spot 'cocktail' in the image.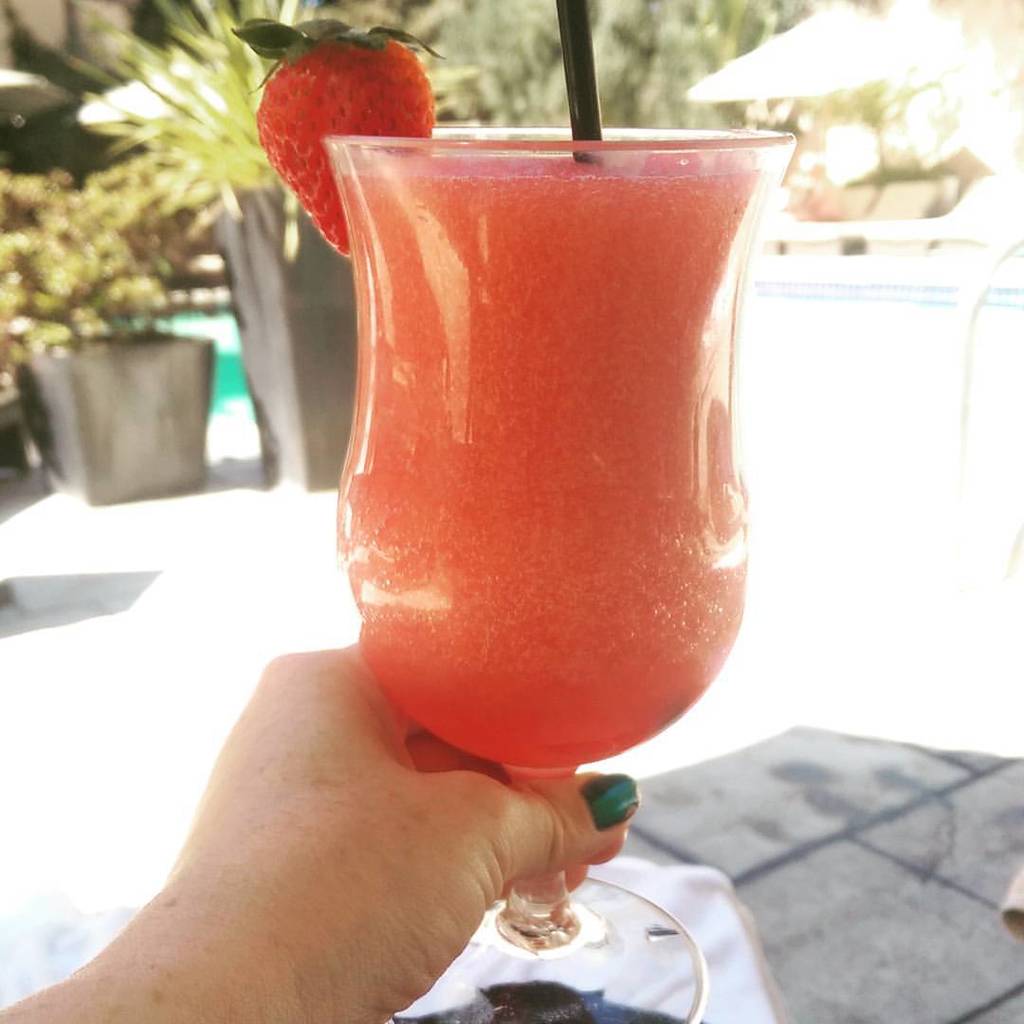
'cocktail' found at BBox(282, 117, 799, 777).
